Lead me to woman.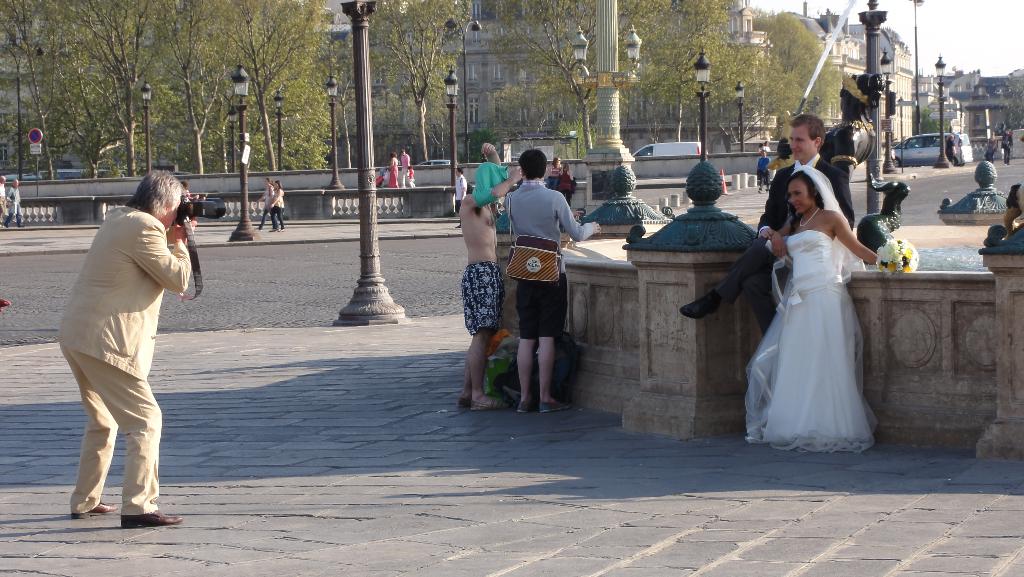
Lead to (546,159,563,191).
